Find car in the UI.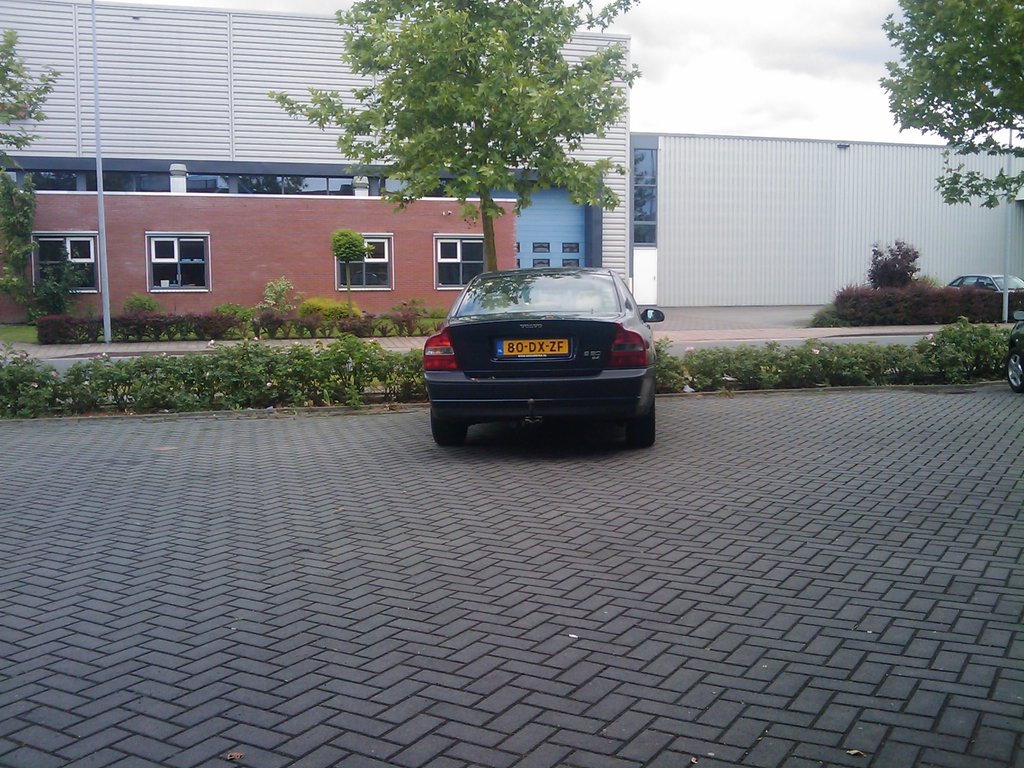
UI element at pyautogui.locateOnScreen(947, 274, 1023, 317).
